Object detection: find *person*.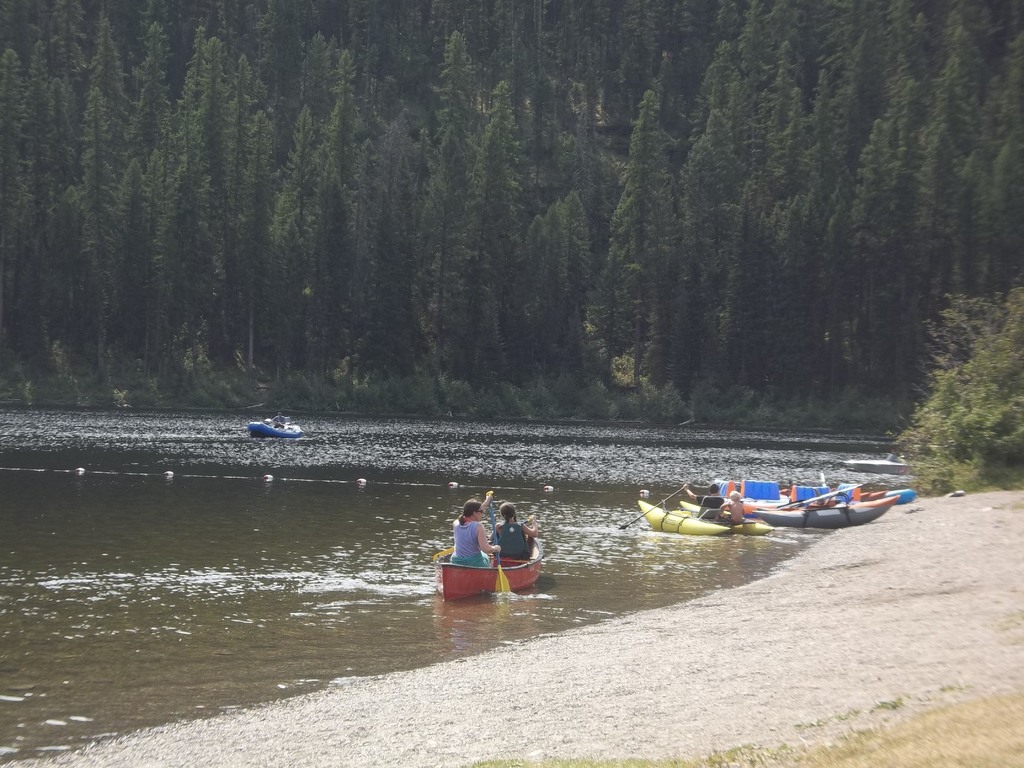
(x1=686, y1=482, x2=726, y2=516).
